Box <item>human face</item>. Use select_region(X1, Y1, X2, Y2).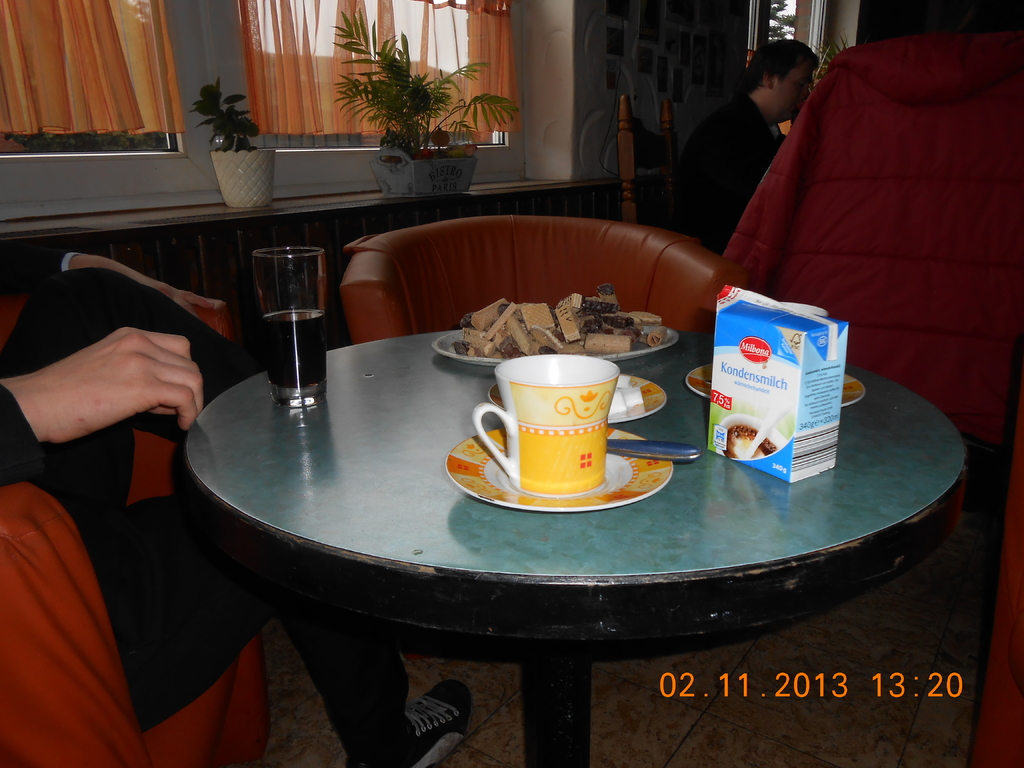
select_region(775, 63, 811, 114).
